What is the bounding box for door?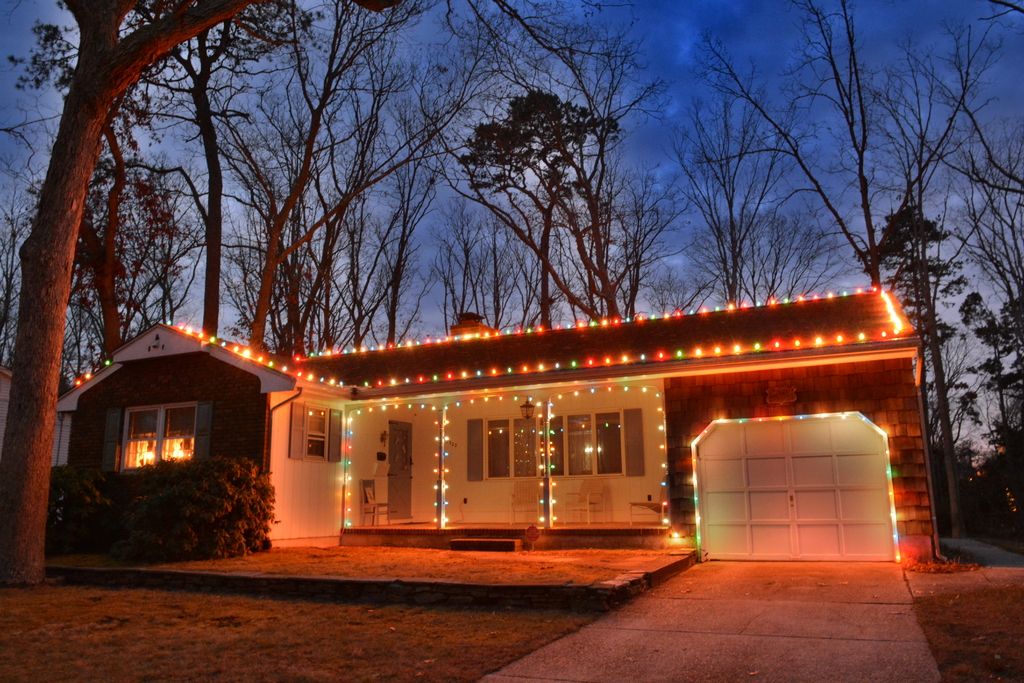
<region>387, 423, 412, 520</region>.
